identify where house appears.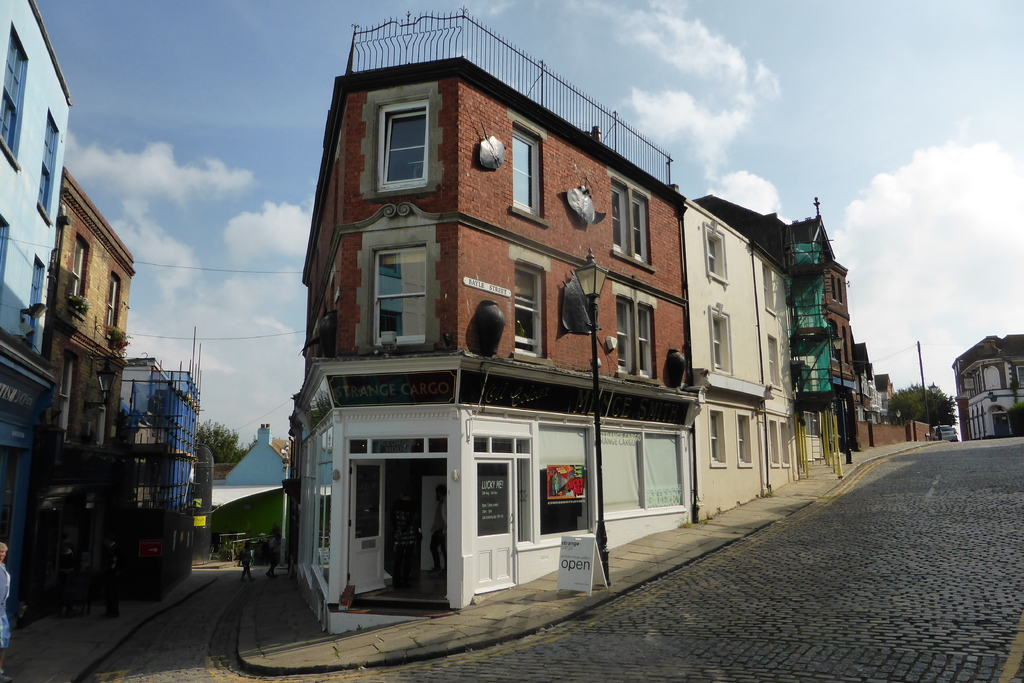
Appears at [left=941, top=339, right=1020, bottom=438].
